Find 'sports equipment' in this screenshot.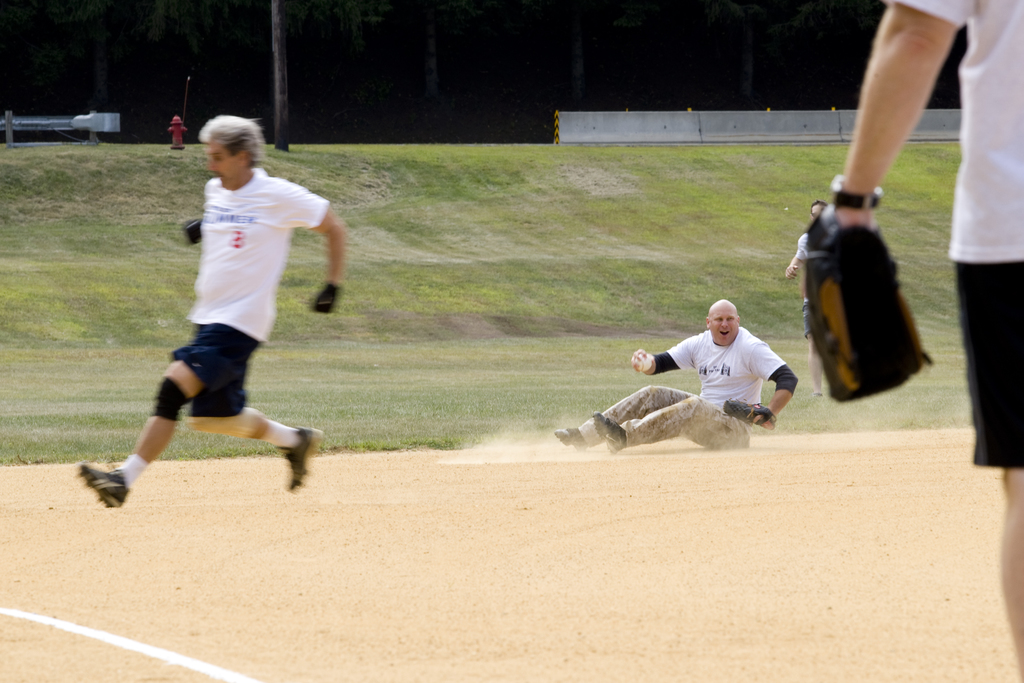
The bounding box for 'sports equipment' is x1=804 y1=186 x2=938 y2=404.
